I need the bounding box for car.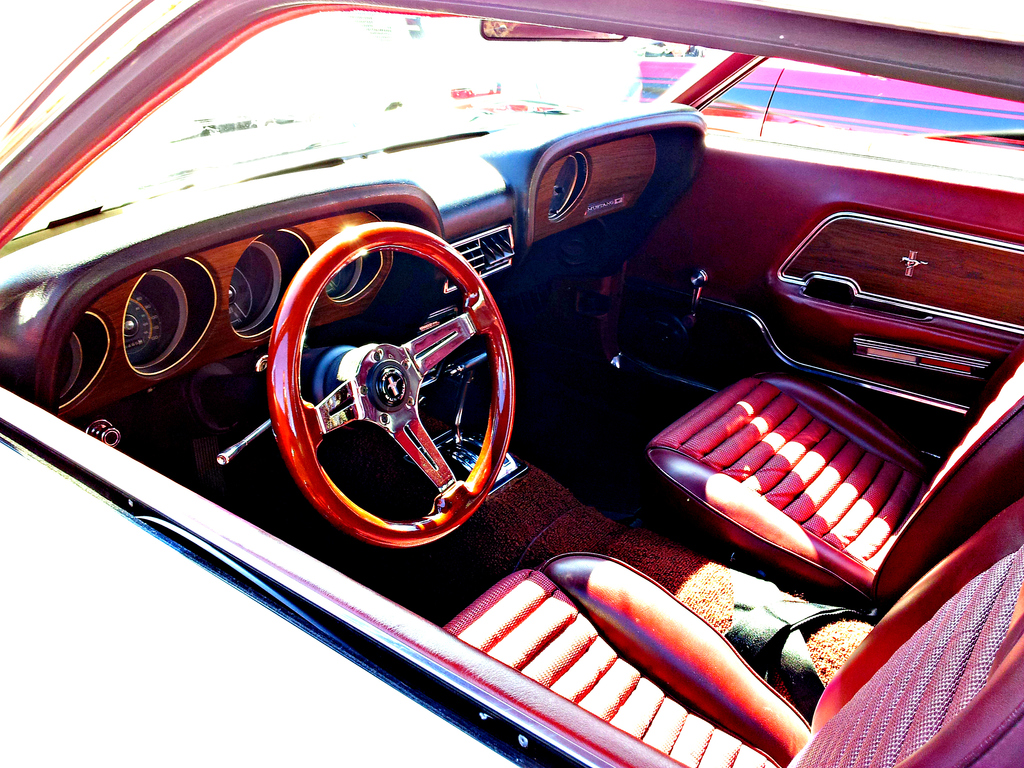
Here it is: select_region(650, 48, 1023, 151).
